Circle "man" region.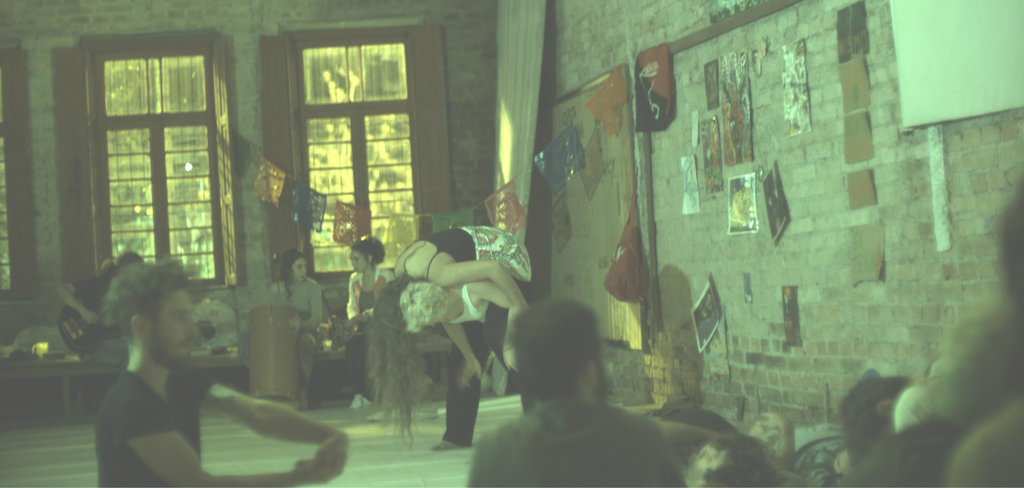
Region: x1=95, y1=256, x2=351, y2=487.
